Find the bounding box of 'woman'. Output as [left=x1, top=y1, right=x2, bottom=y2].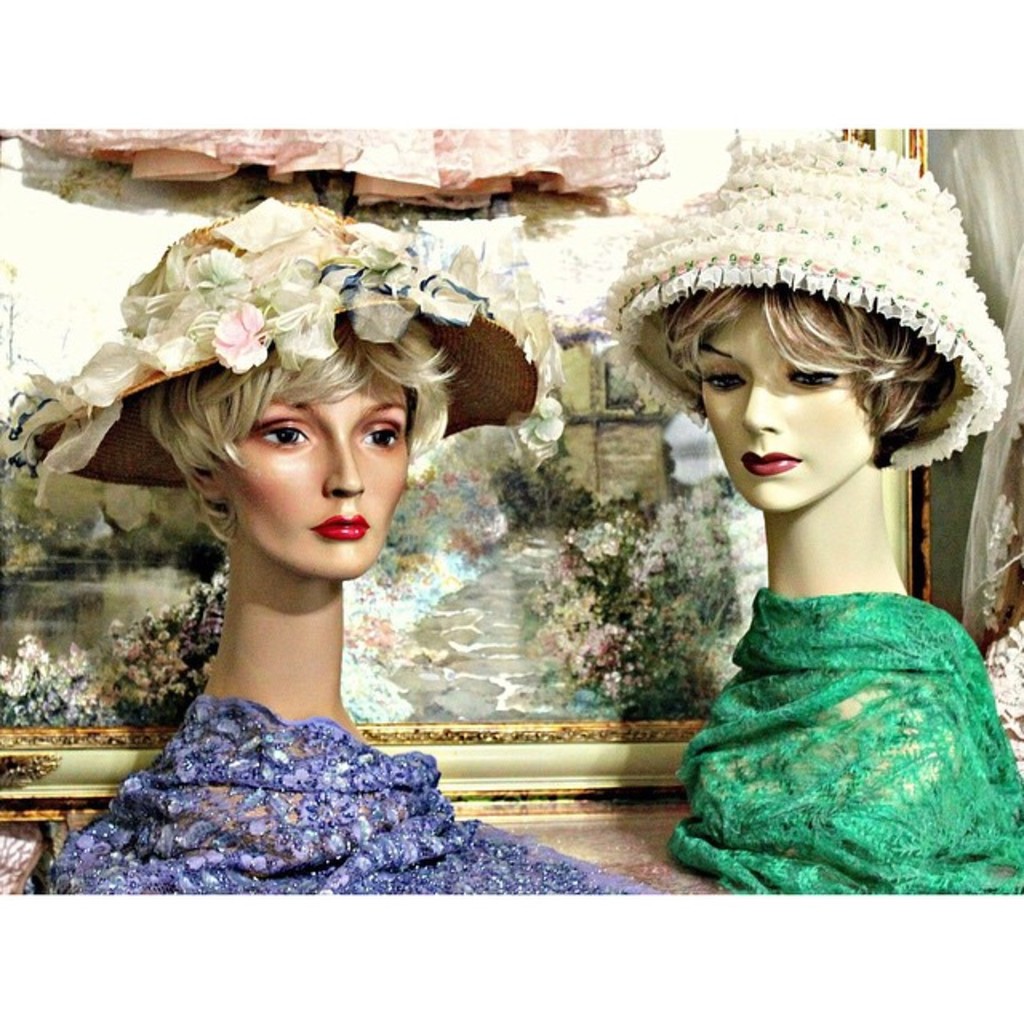
[left=602, top=133, right=1022, bottom=902].
